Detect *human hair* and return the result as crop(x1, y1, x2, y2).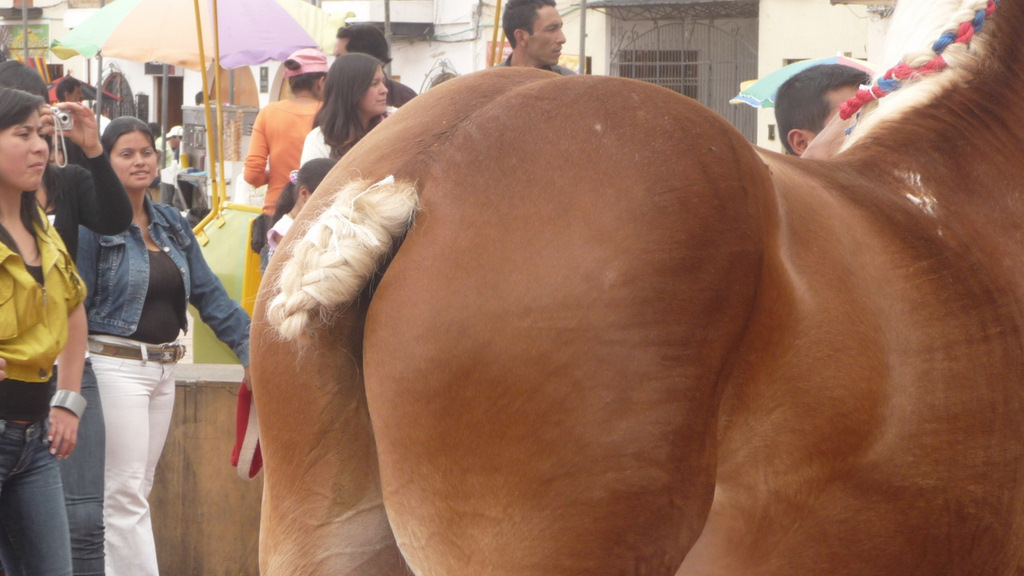
crop(771, 58, 874, 162).
